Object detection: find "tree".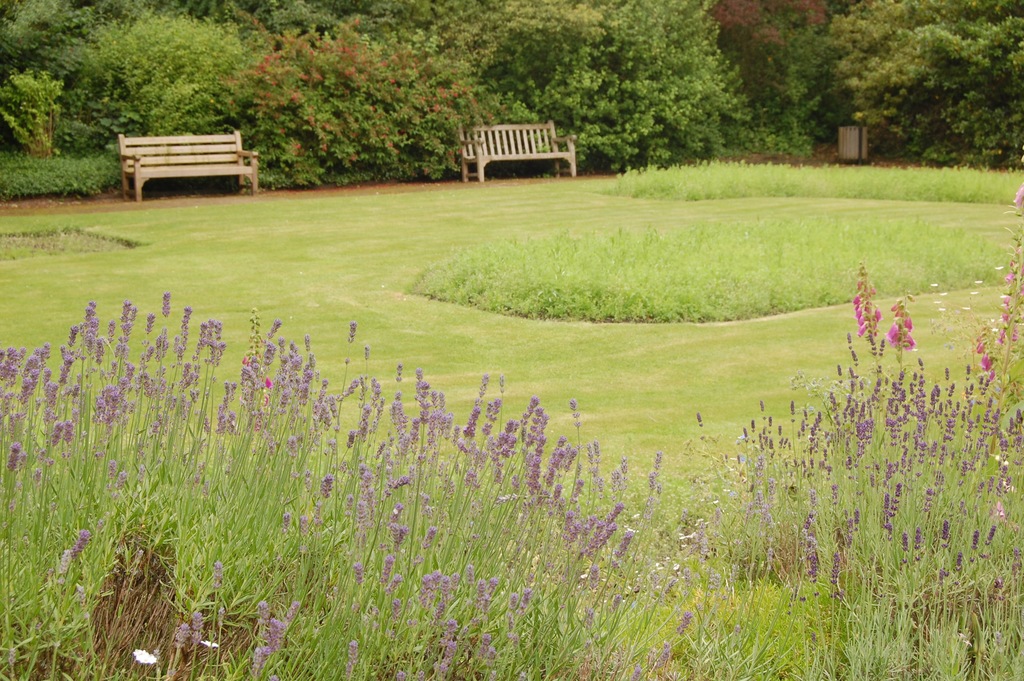
region(808, 0, 1023, 165).
